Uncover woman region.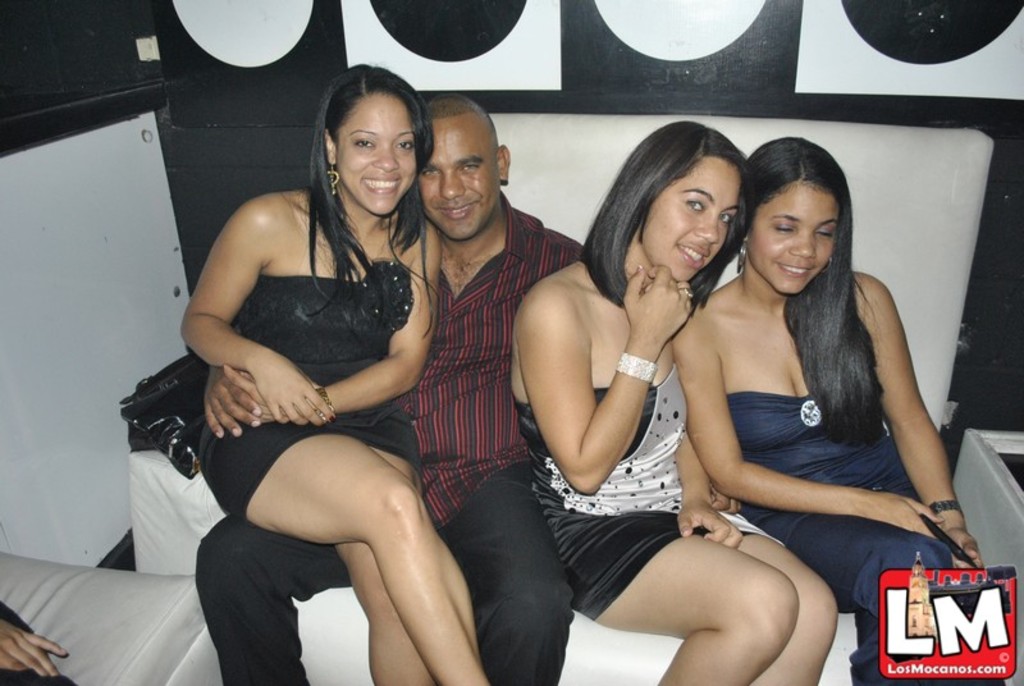
Uncovered: <bbox>511, 122, 838, 685</bbox>.
